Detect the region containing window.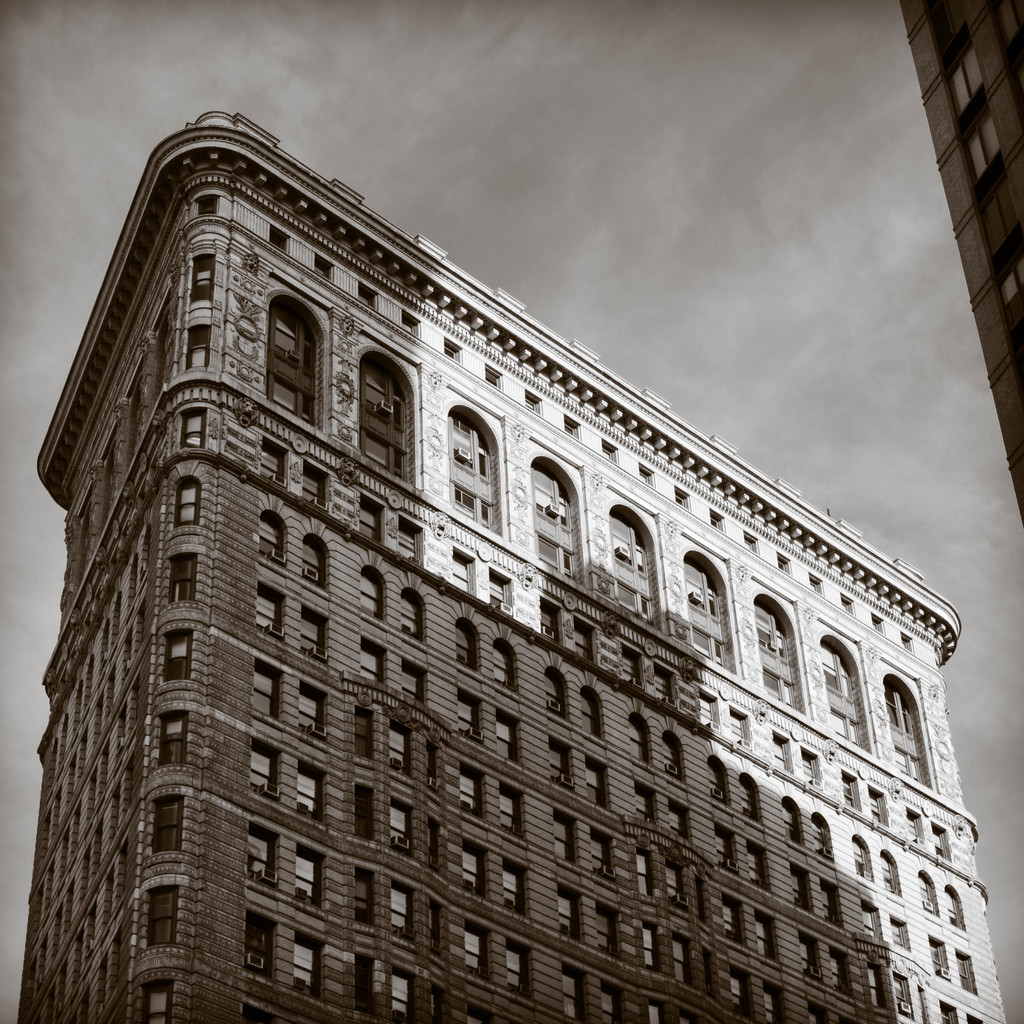
x1=858 y1=781 x2=881 y2=824.
